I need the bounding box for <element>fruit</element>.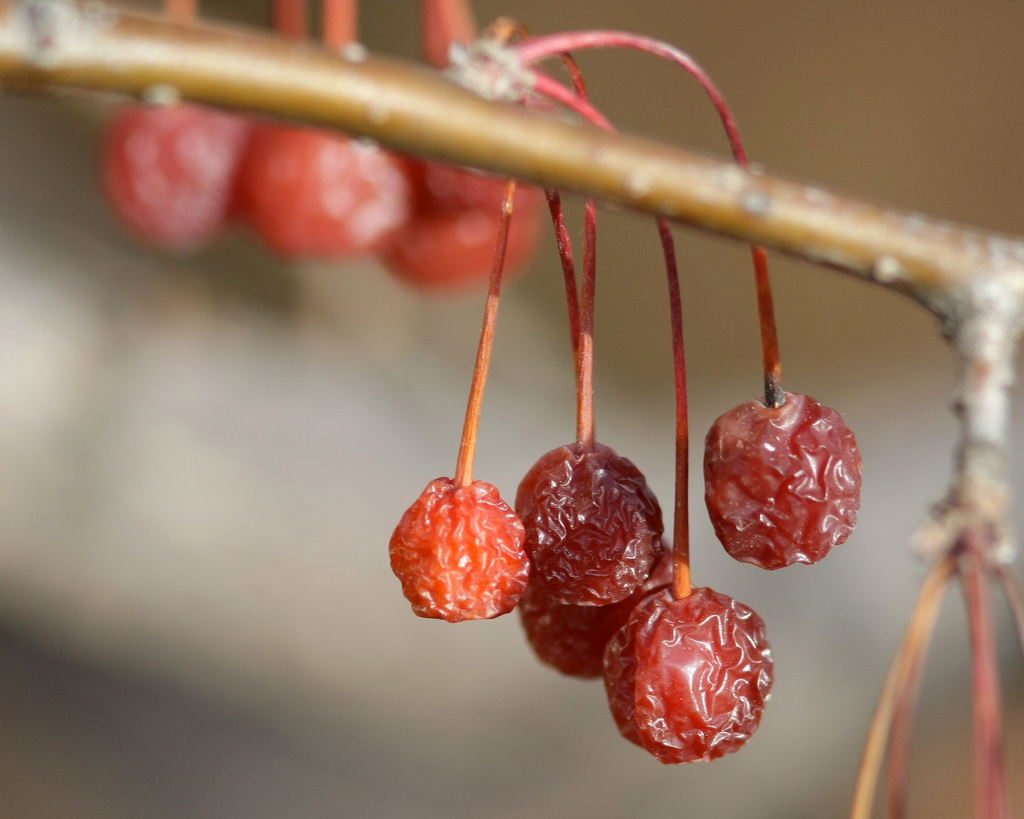
Here it is: detection(700, 388, 868, 578).
